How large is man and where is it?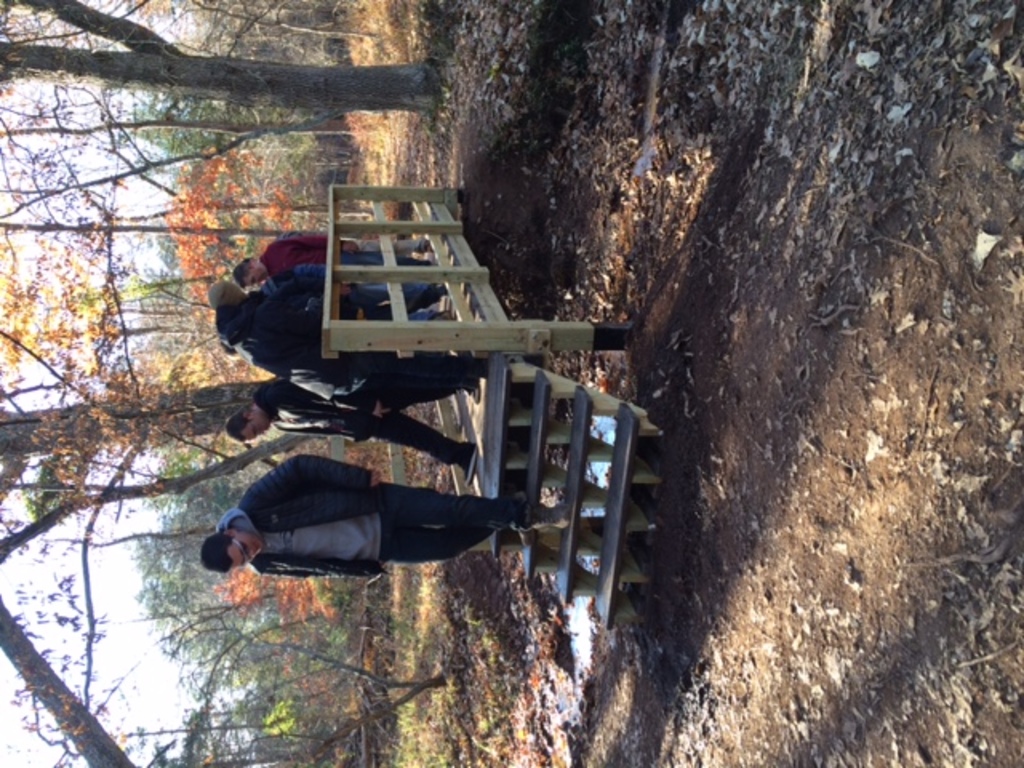
Bounding box: box=[198, 456, 539, 603].
